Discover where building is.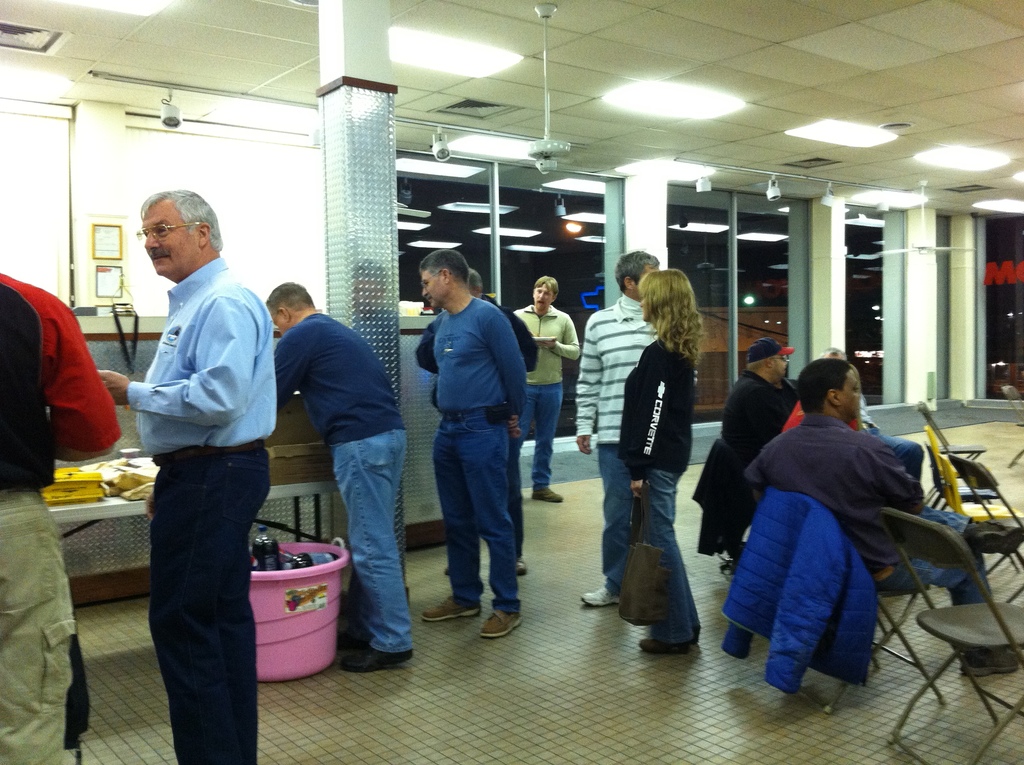
Discovered at 0/0/1023/764.
